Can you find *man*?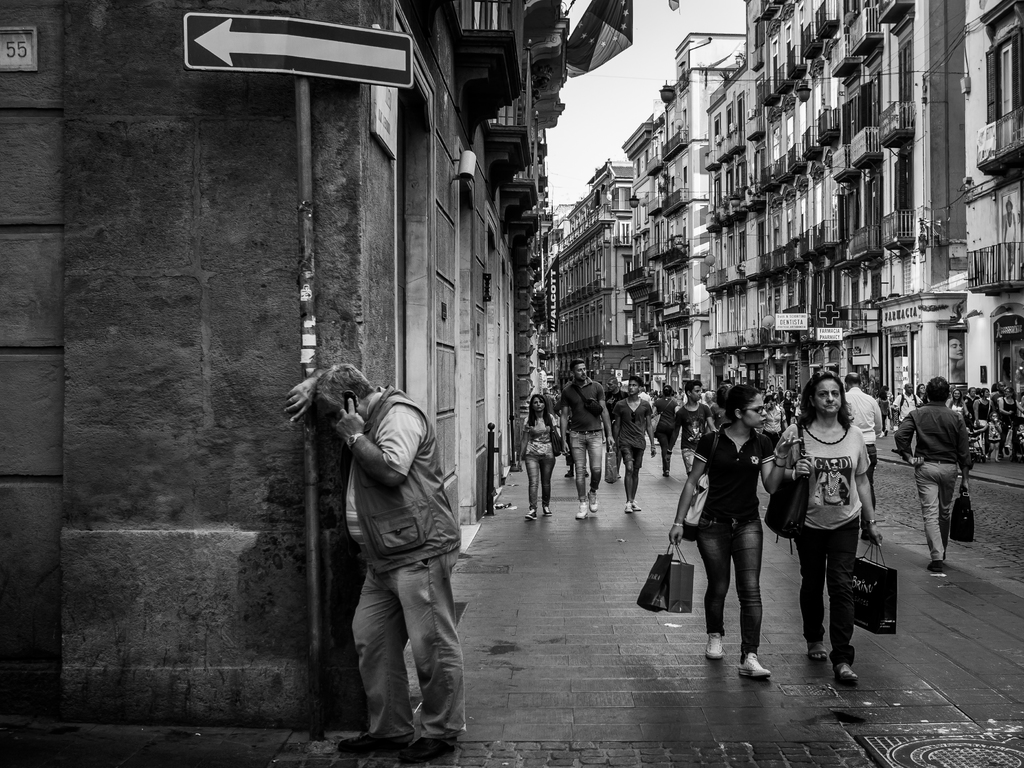
Yes, bounding box: rect(317, 358, 484, 766).
